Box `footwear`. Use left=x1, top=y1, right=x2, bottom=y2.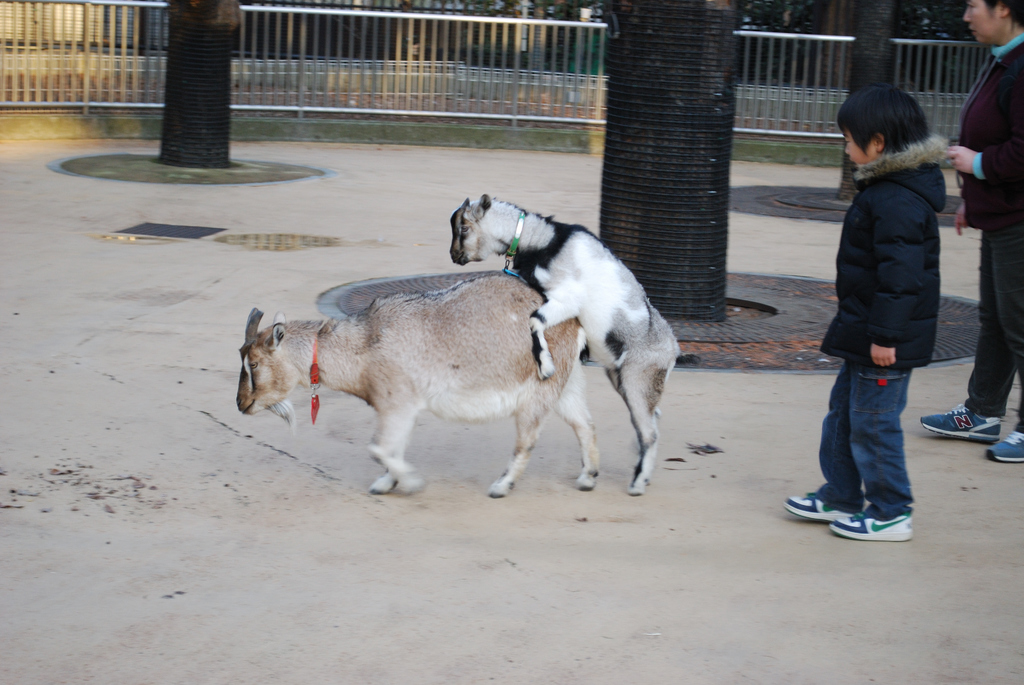
left=987, top=423, right=1023, bottom=464.
